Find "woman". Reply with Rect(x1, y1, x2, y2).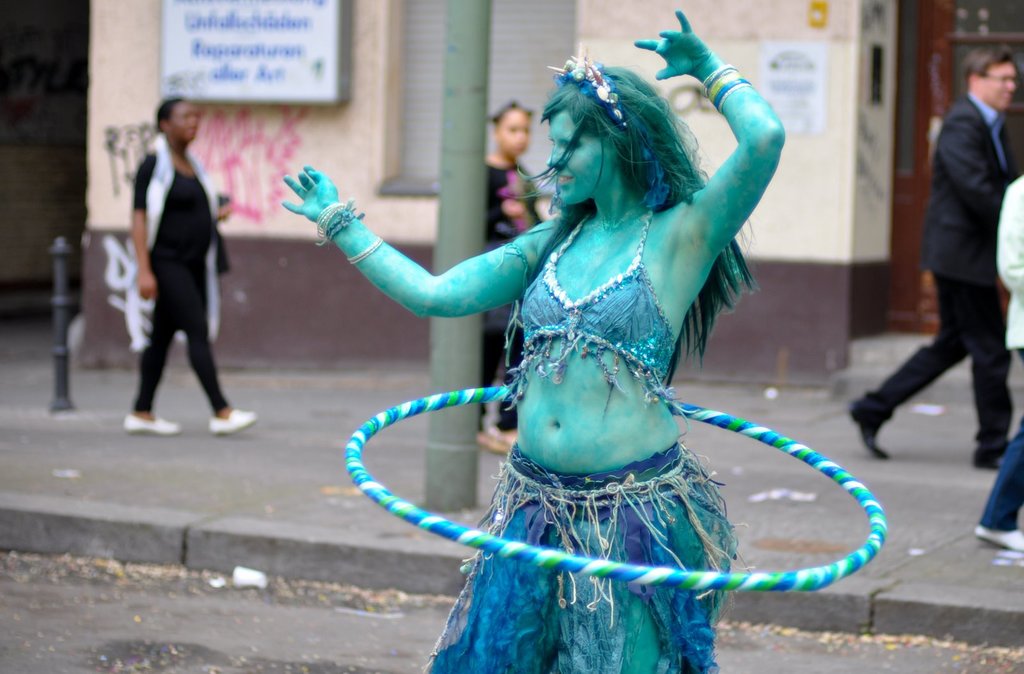
Rect(480, 102, 562, 453).
